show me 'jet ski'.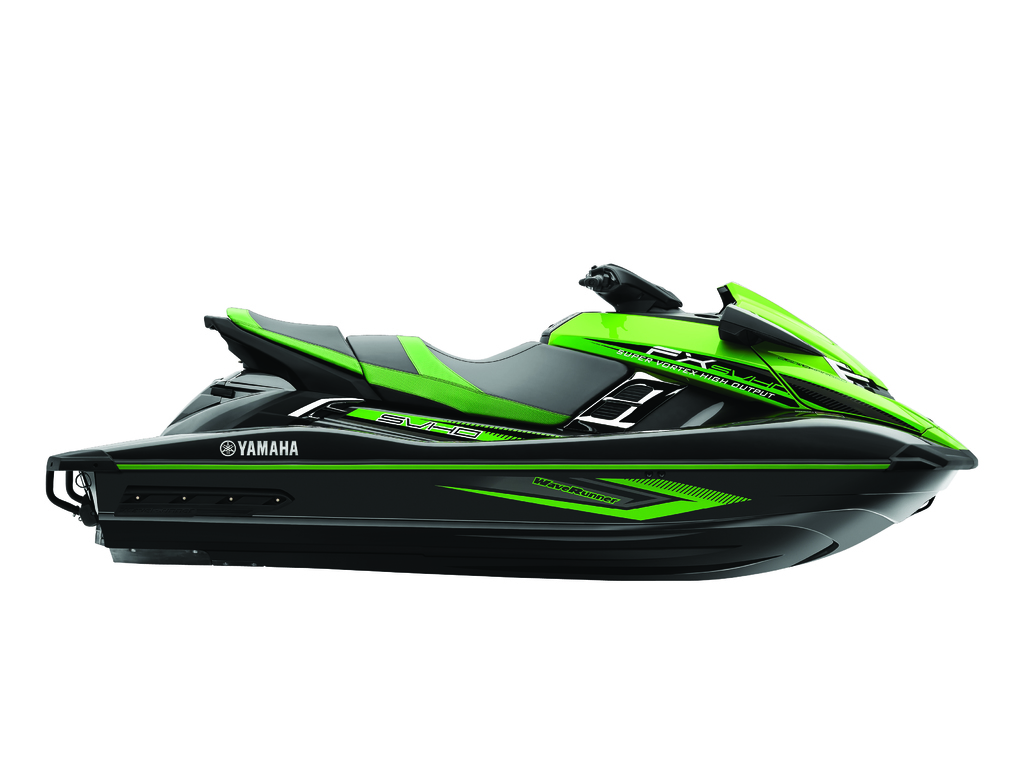
'jet ski' is here: {"left": 44, "top": 264, "right": 979, "bottom": 581}.
